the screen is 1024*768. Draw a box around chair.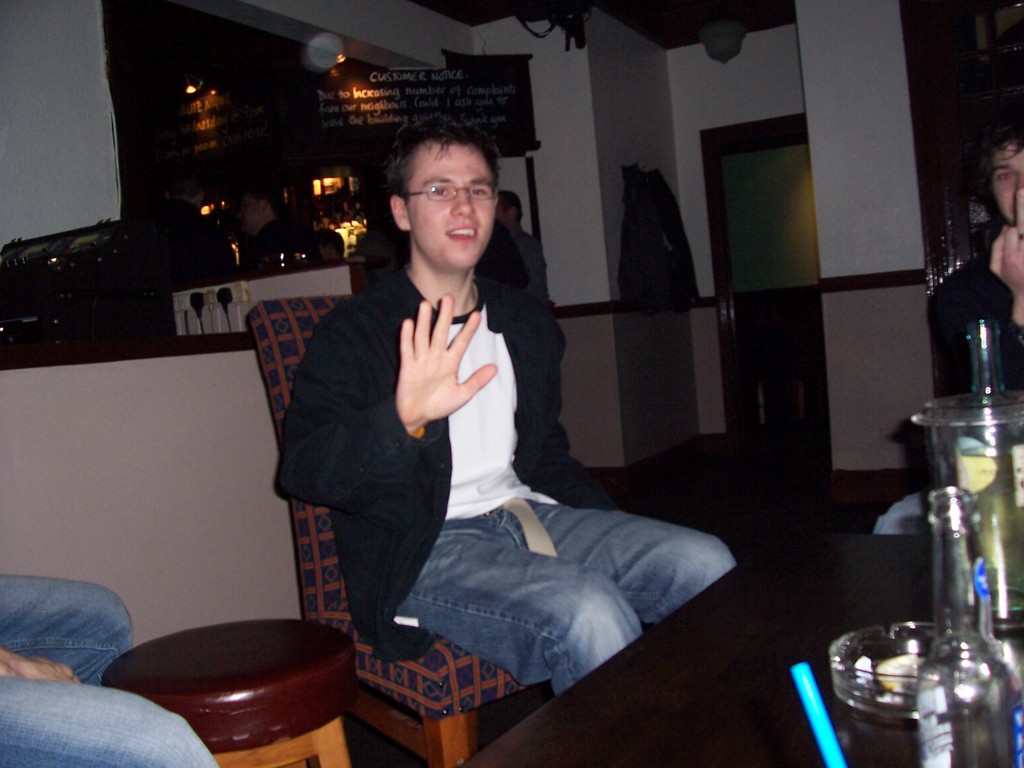
337, 316, 719, 737.
